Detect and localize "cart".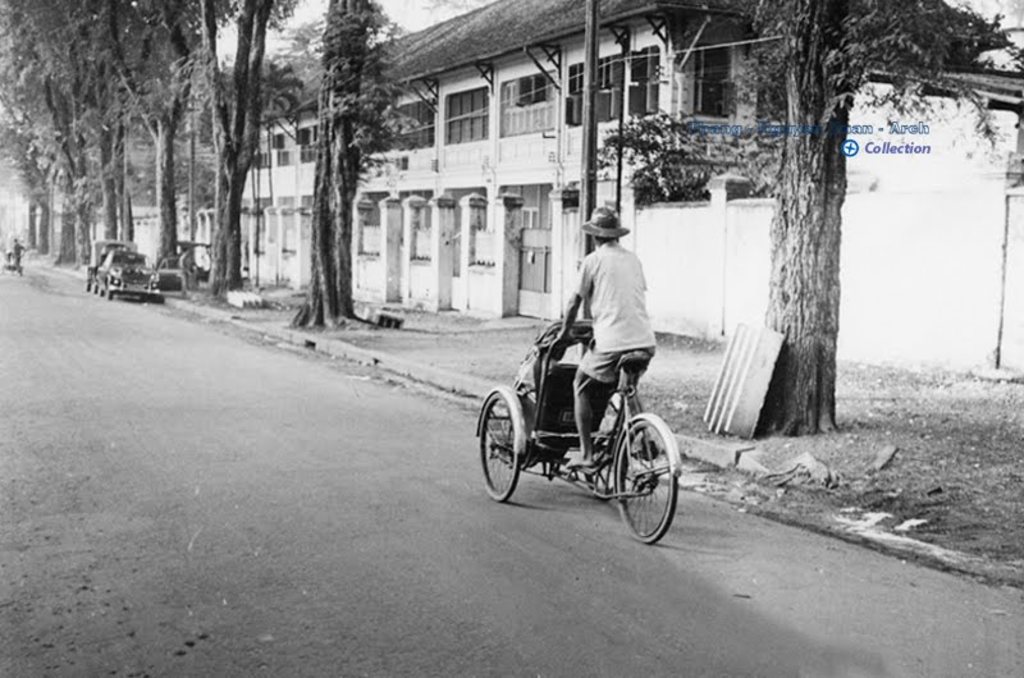
Localized at x1=476, y1=316, x2=684, y2=542.
